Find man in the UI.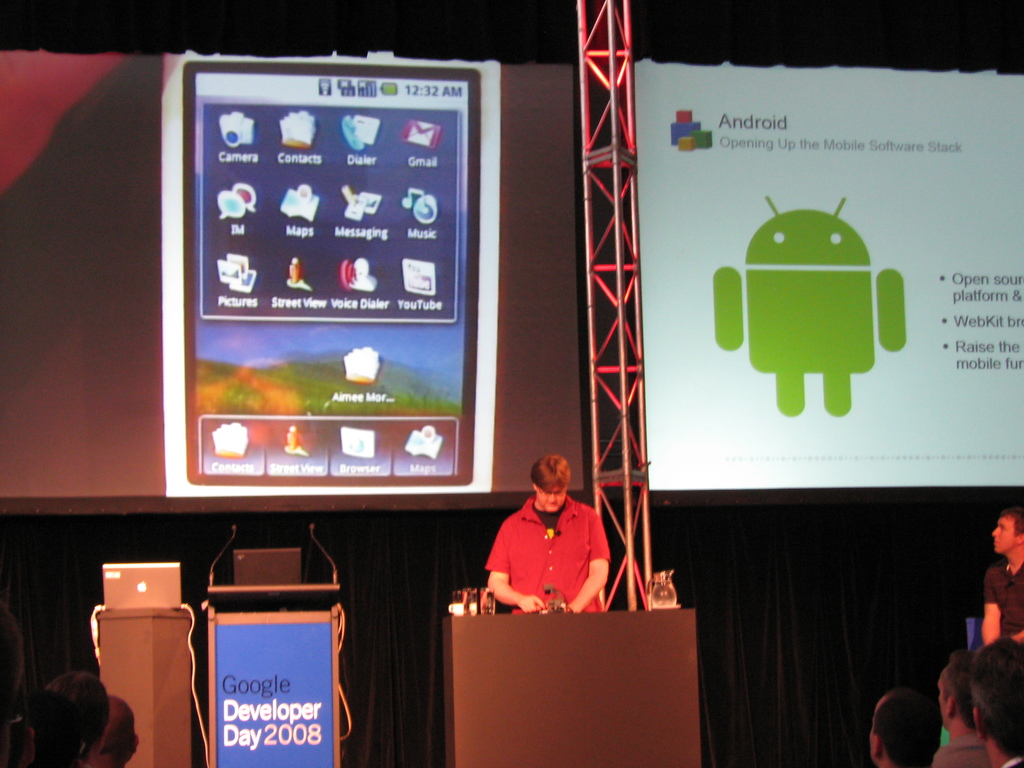
UI element at 466 458 622 632.
